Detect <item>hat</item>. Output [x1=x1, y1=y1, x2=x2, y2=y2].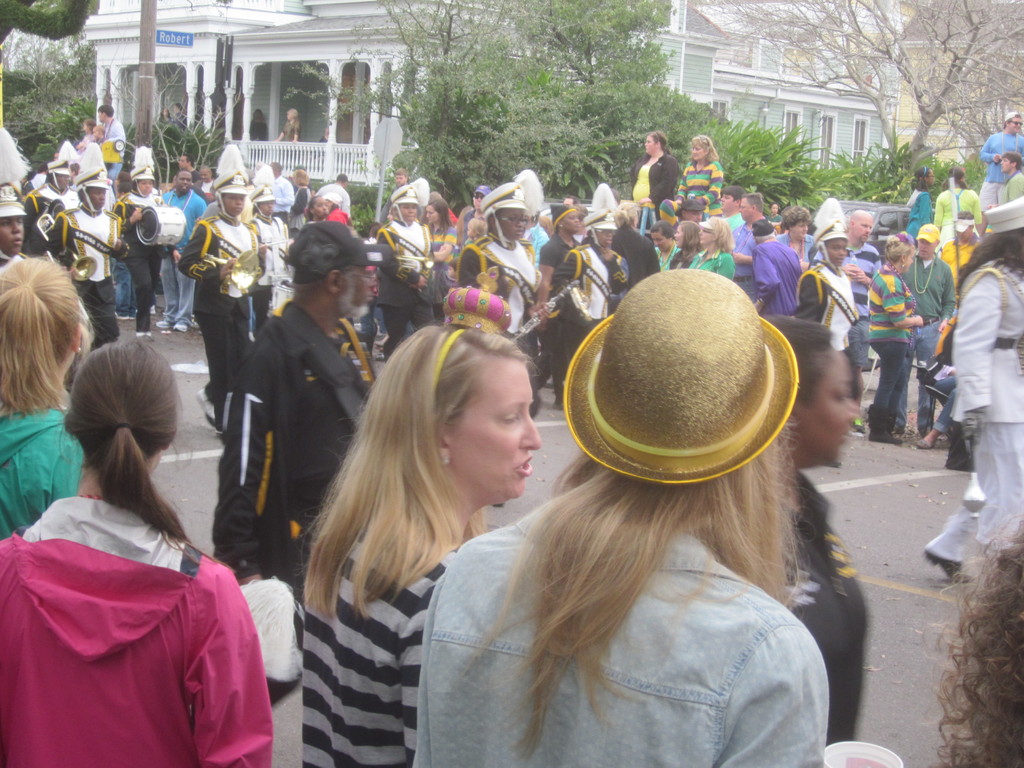
[x1=583, y1=206, x2=614, y2=246].
